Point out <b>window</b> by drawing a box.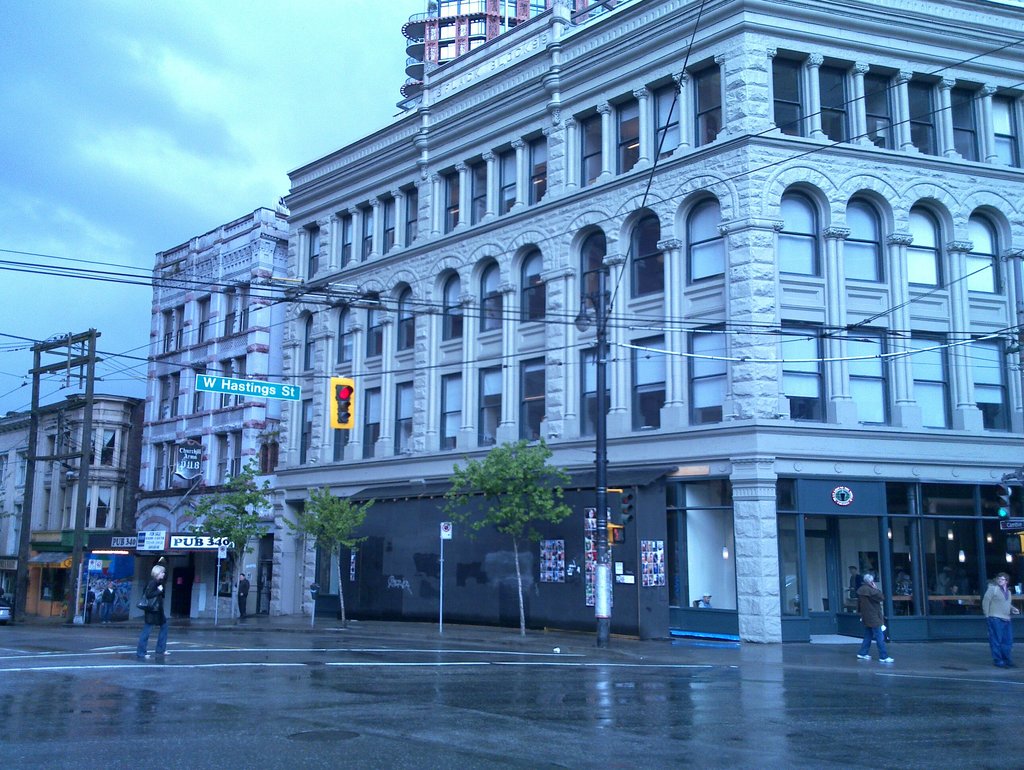
bbox=(843, 327, 890, 426).
